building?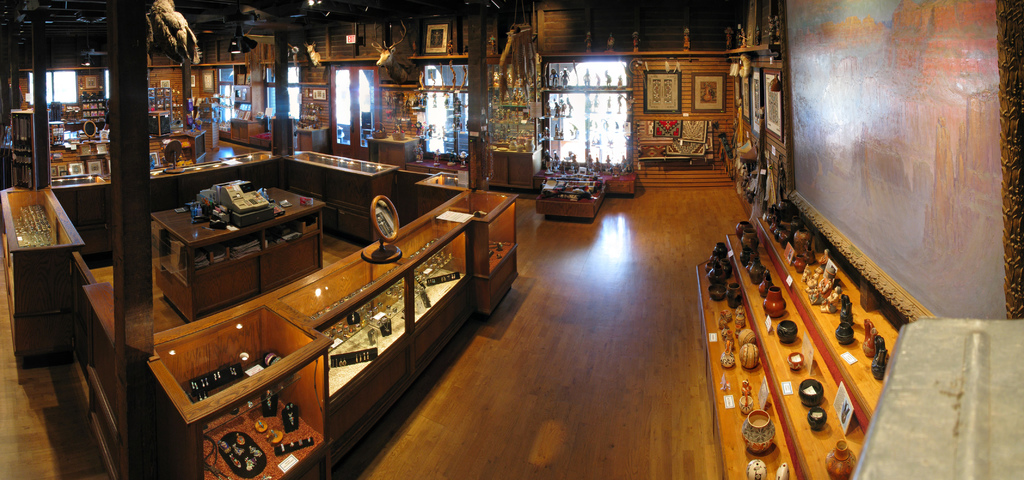
x1=0 y1=0 x2=1023 y2=479
